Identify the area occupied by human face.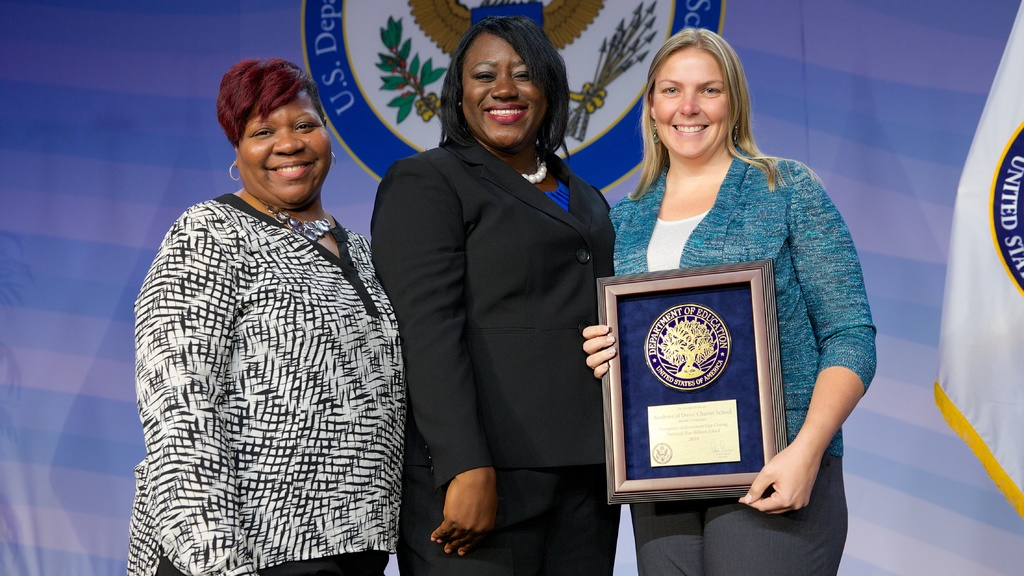
Area: (655,47,730,159).
